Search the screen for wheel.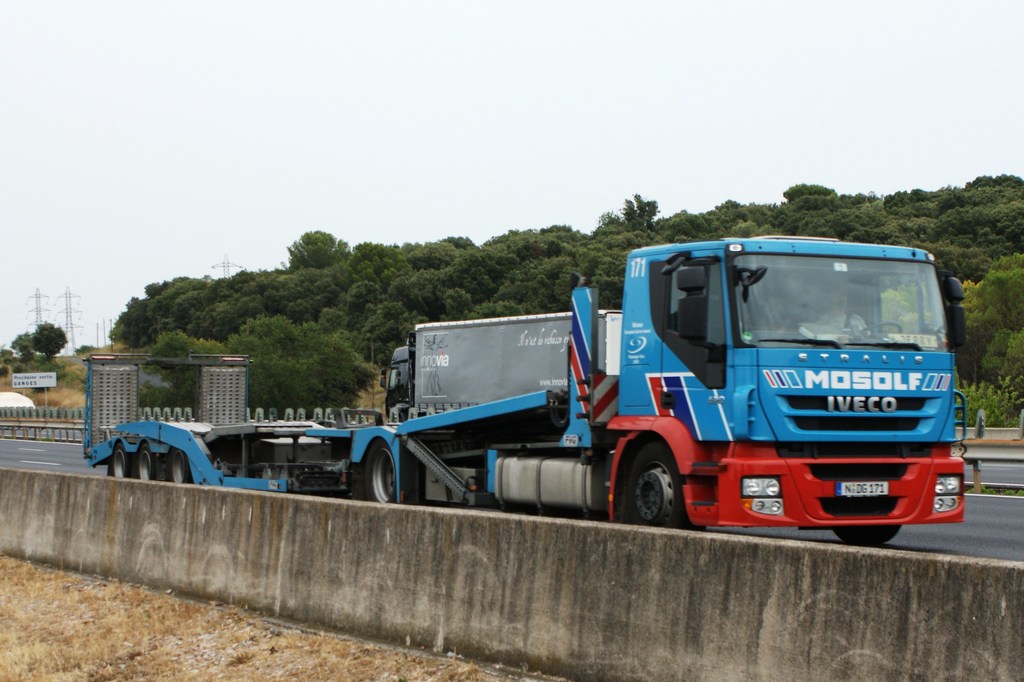
Found at box(169, 449, 191, 483).
